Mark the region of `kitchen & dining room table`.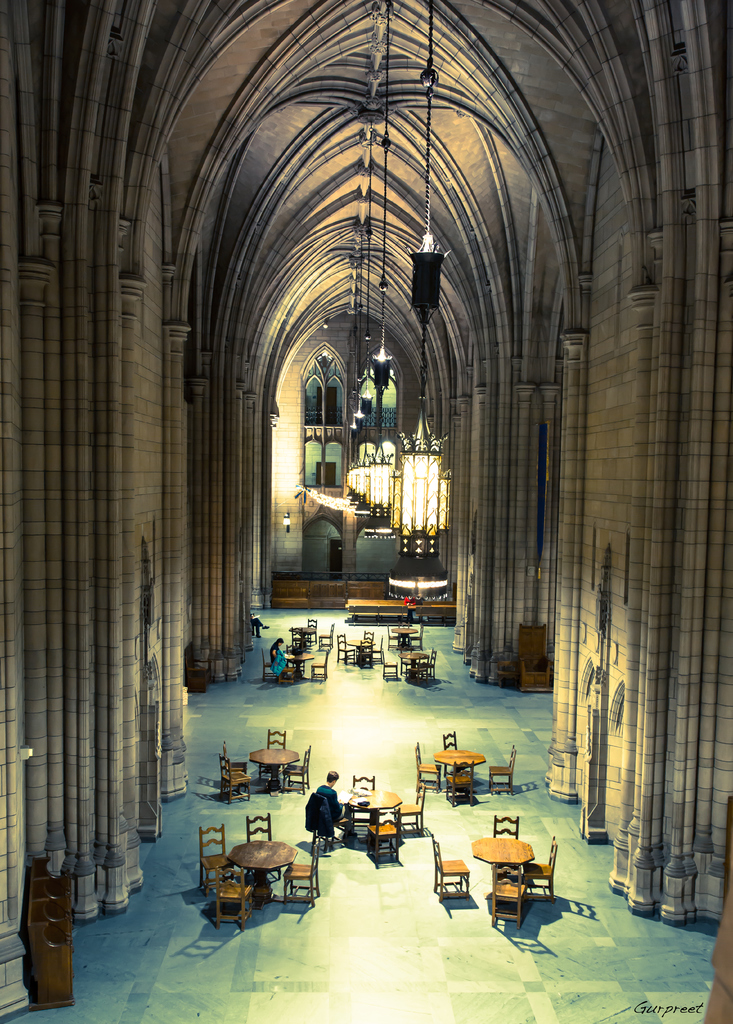
Region: (left=469, top=838, right=533, bottom=901).
